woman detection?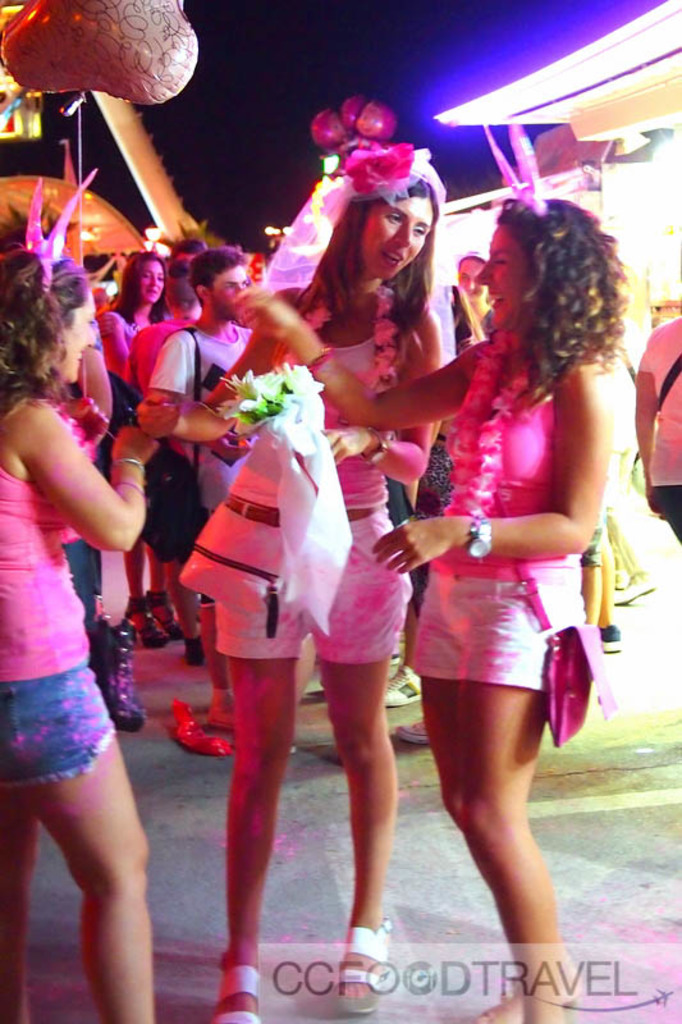
(x1=184, y1=138, x2=444, y2=1023)
